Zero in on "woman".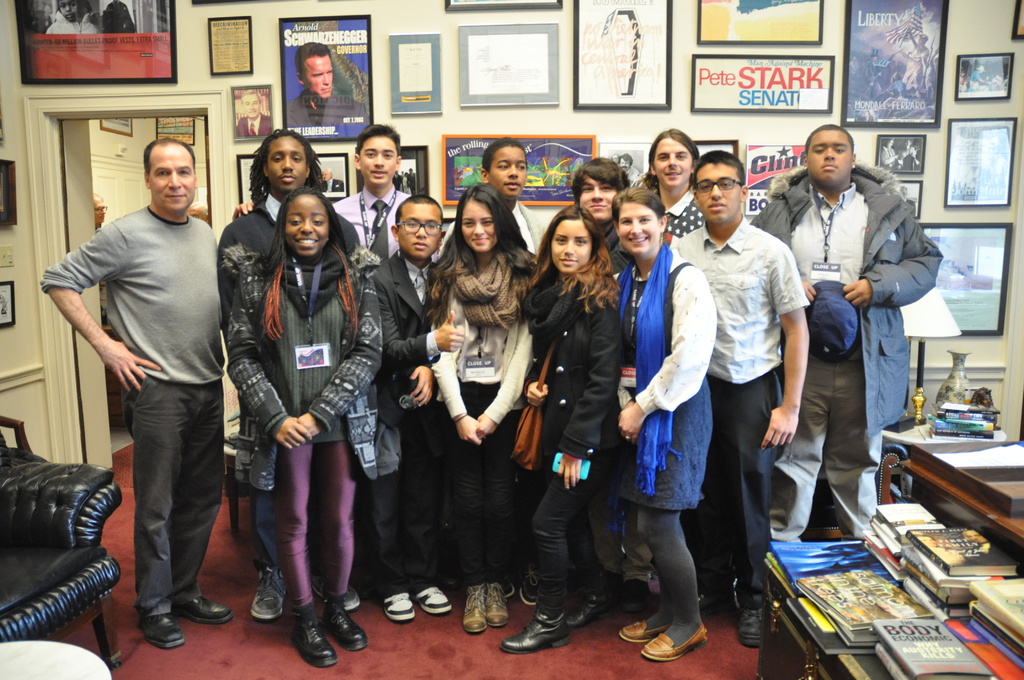
Zeroed in: l=230, t=189, r=381, b=670.
